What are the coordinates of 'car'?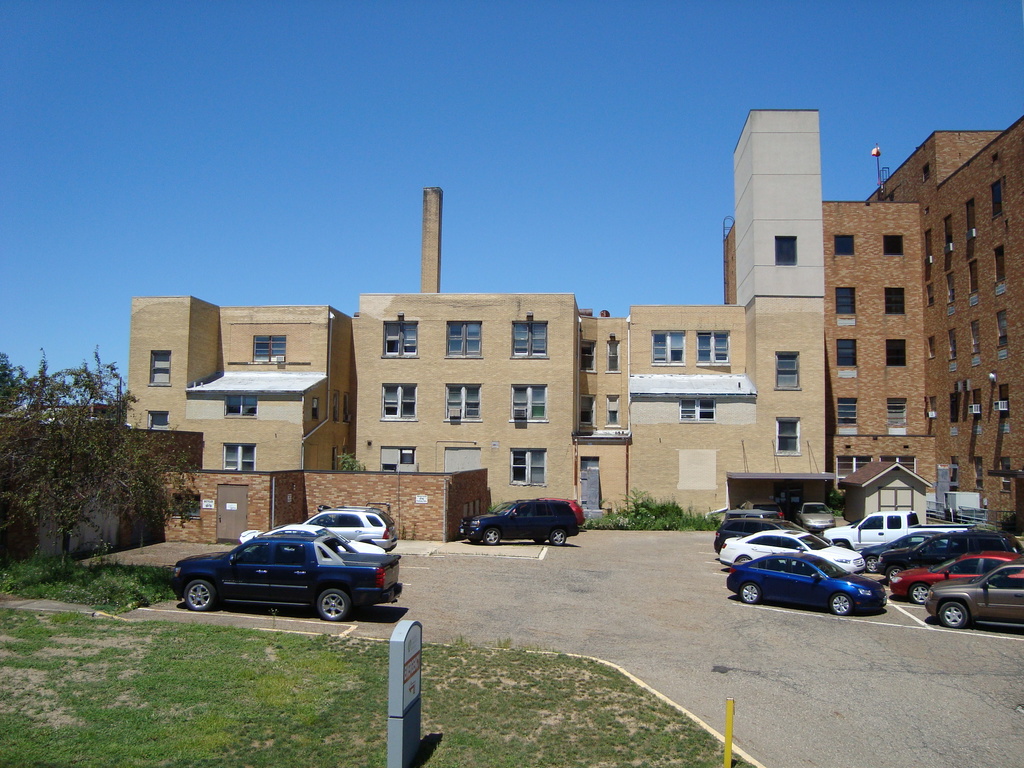
locate(715, 519, 823, 556).
